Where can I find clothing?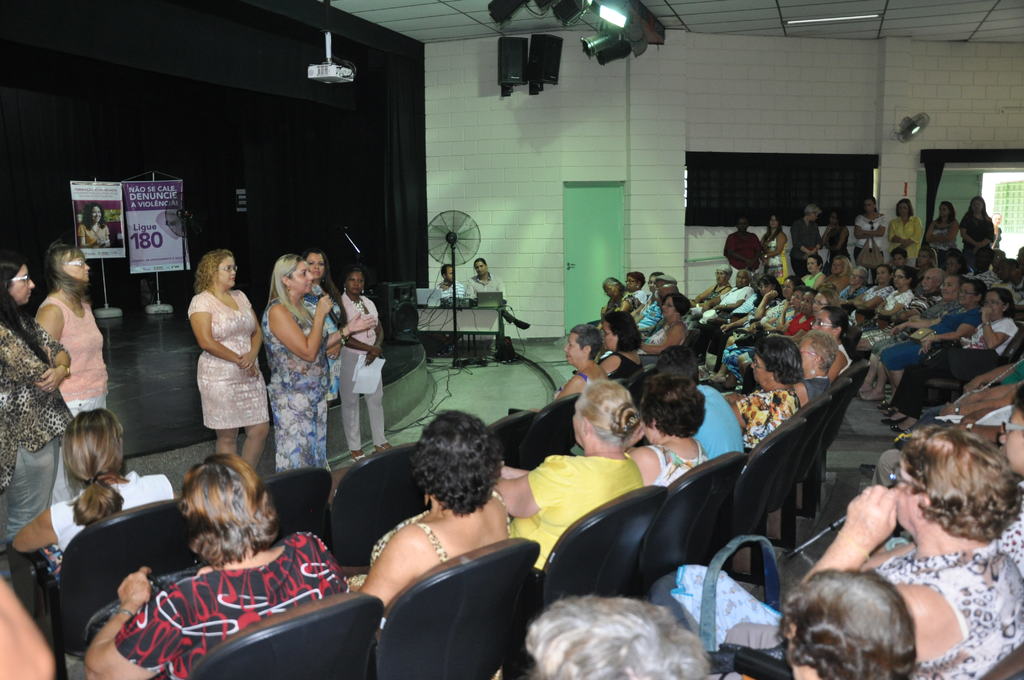
You can find it at (115, 535, 353, 659).
